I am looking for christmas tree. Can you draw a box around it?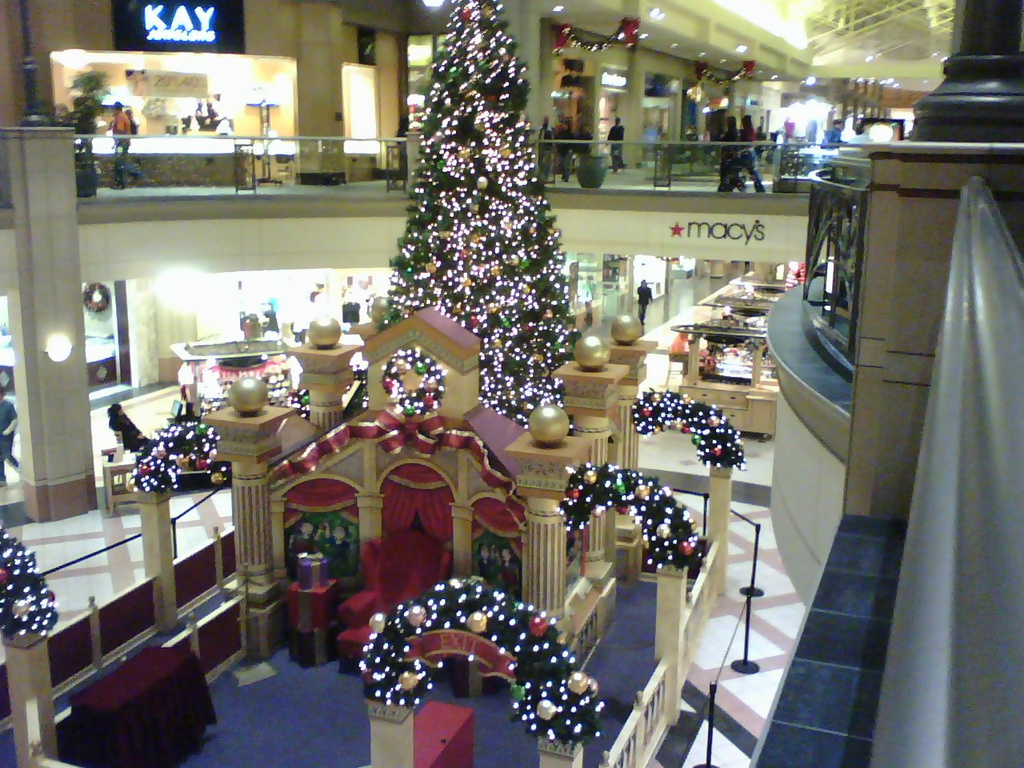
Sure, the bounding box is [371,0,587,441].
